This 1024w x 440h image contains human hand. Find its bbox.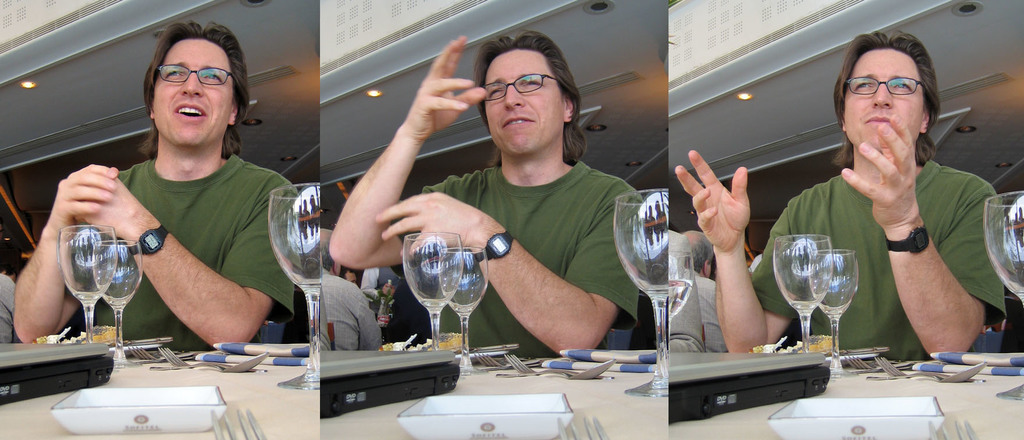
(left=72, top=173, right=150, bottom=240).
